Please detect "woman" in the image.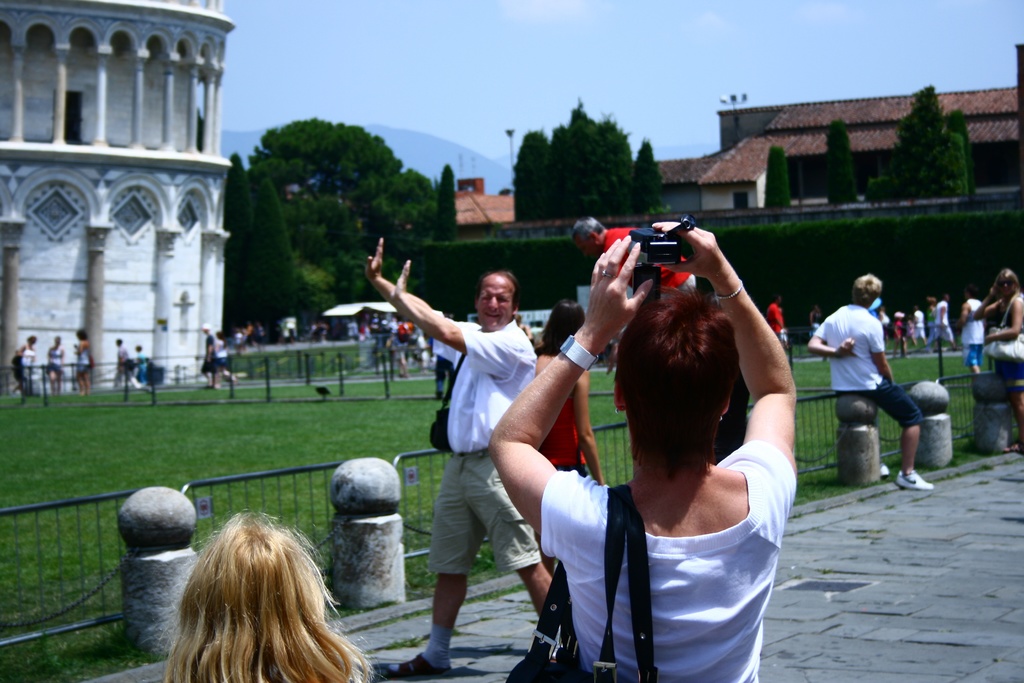
left=155, top=495, right=386, bottom=682.
